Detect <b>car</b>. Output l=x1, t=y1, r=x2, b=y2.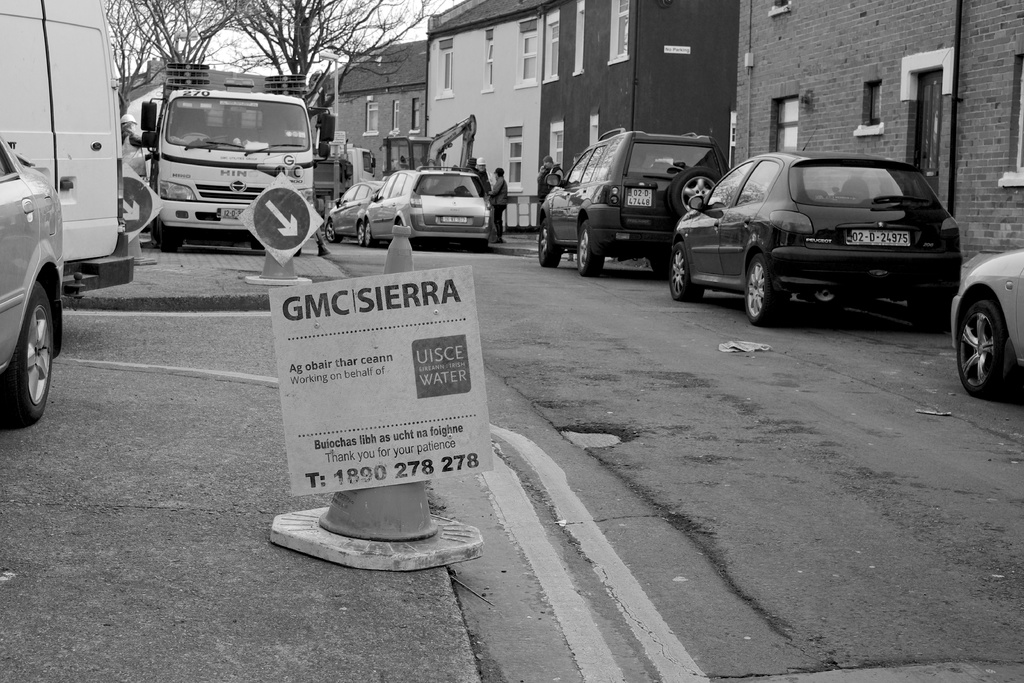
l=947, t=242, r=1023, b=395.
